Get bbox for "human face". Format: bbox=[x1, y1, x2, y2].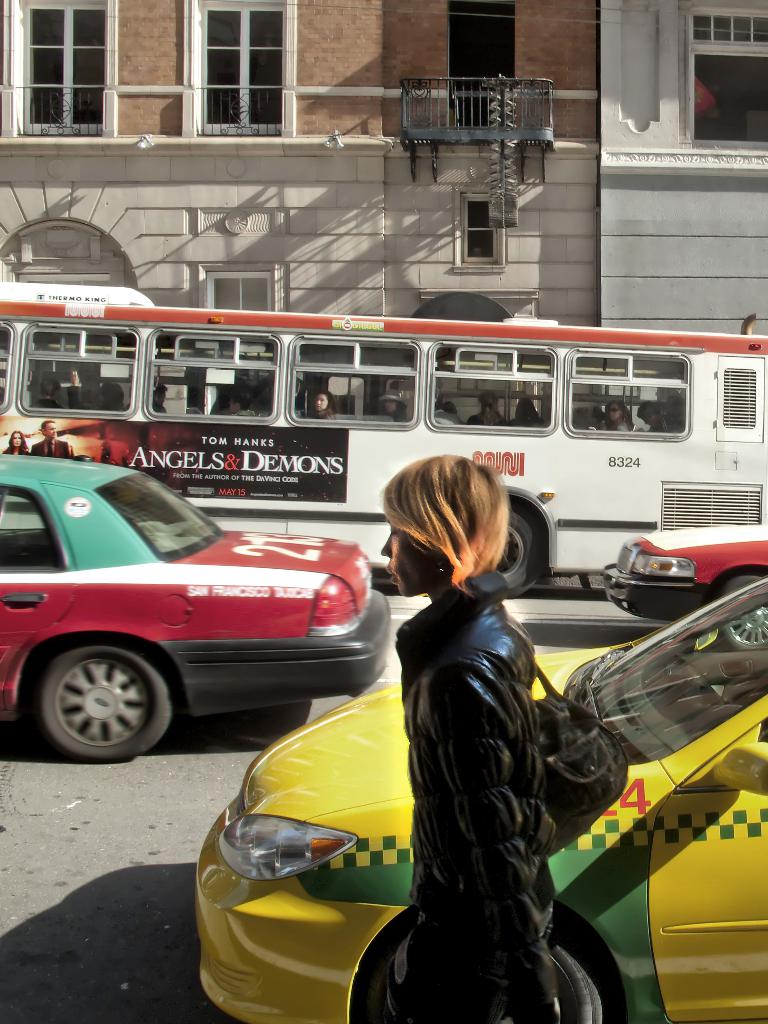
bbox=[378, 526, 446, 596].
